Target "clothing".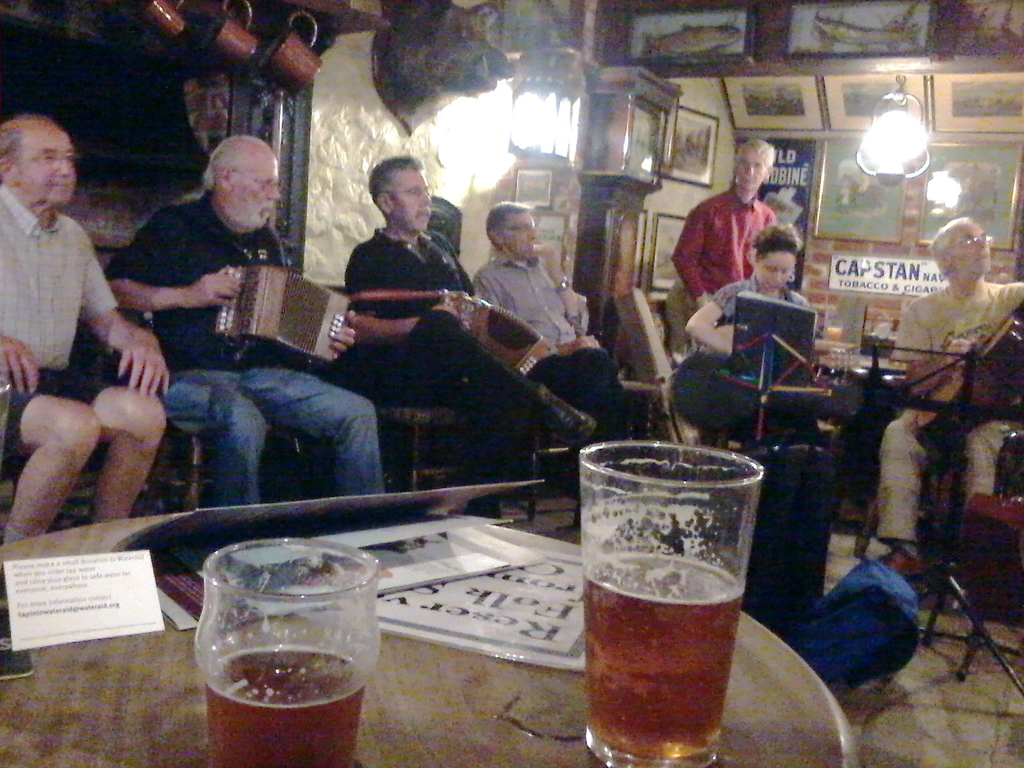
Target region: crop(885, 276, 1023, 545).
